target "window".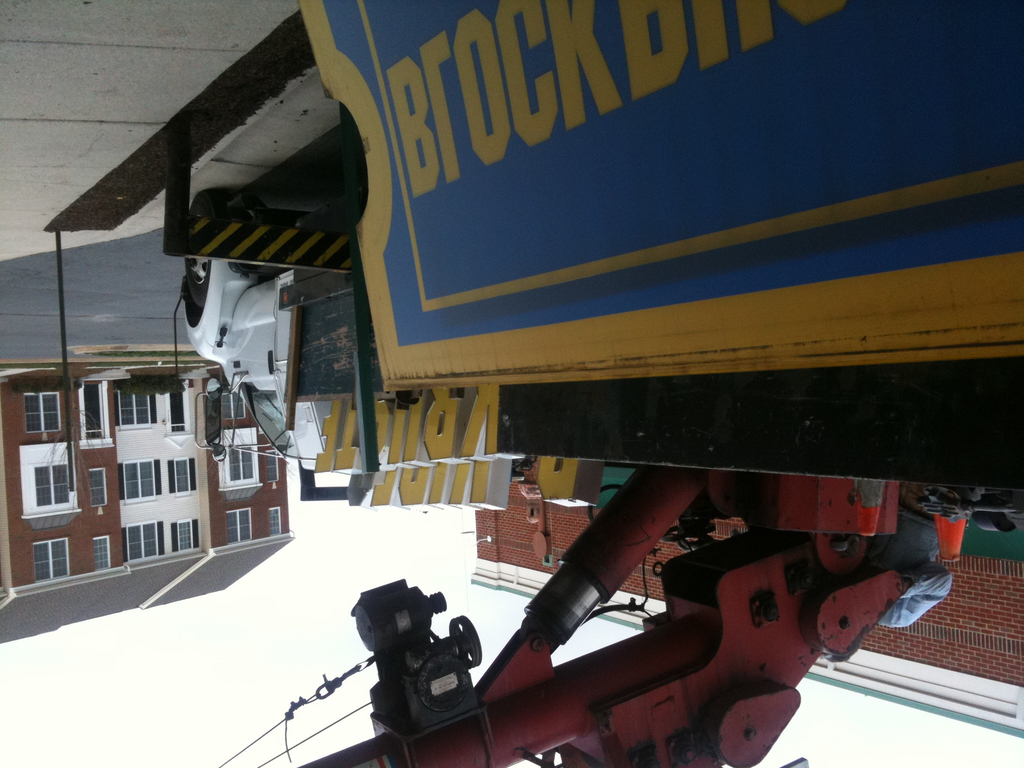
Target region: [left=31, top=529, right=71, bottom=586].
